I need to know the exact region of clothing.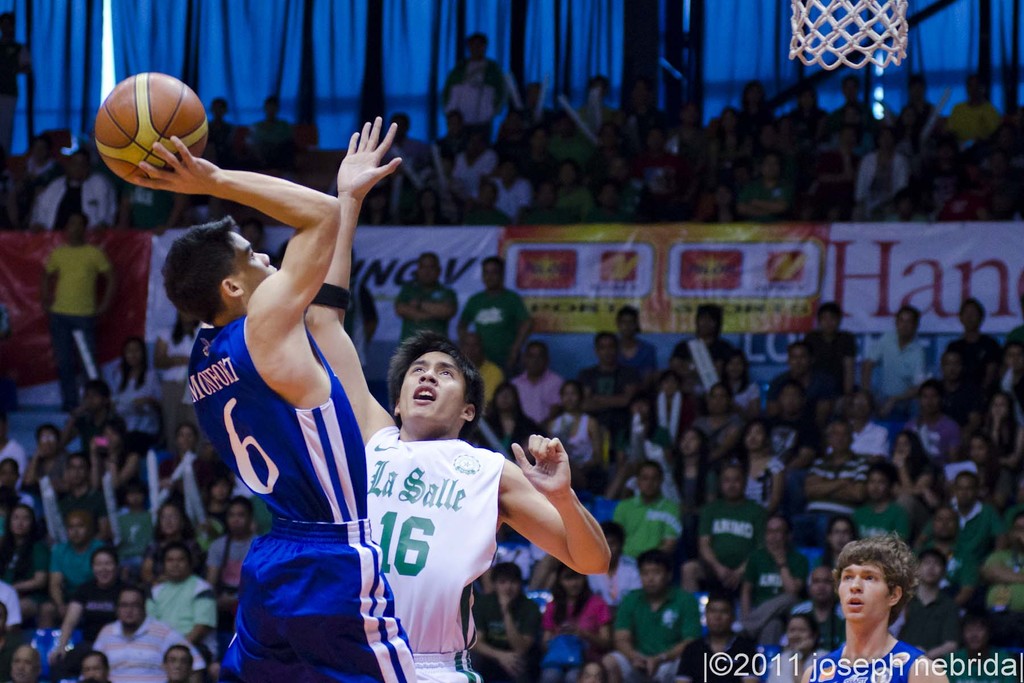
Region: region(804, 328, 858, 398).
